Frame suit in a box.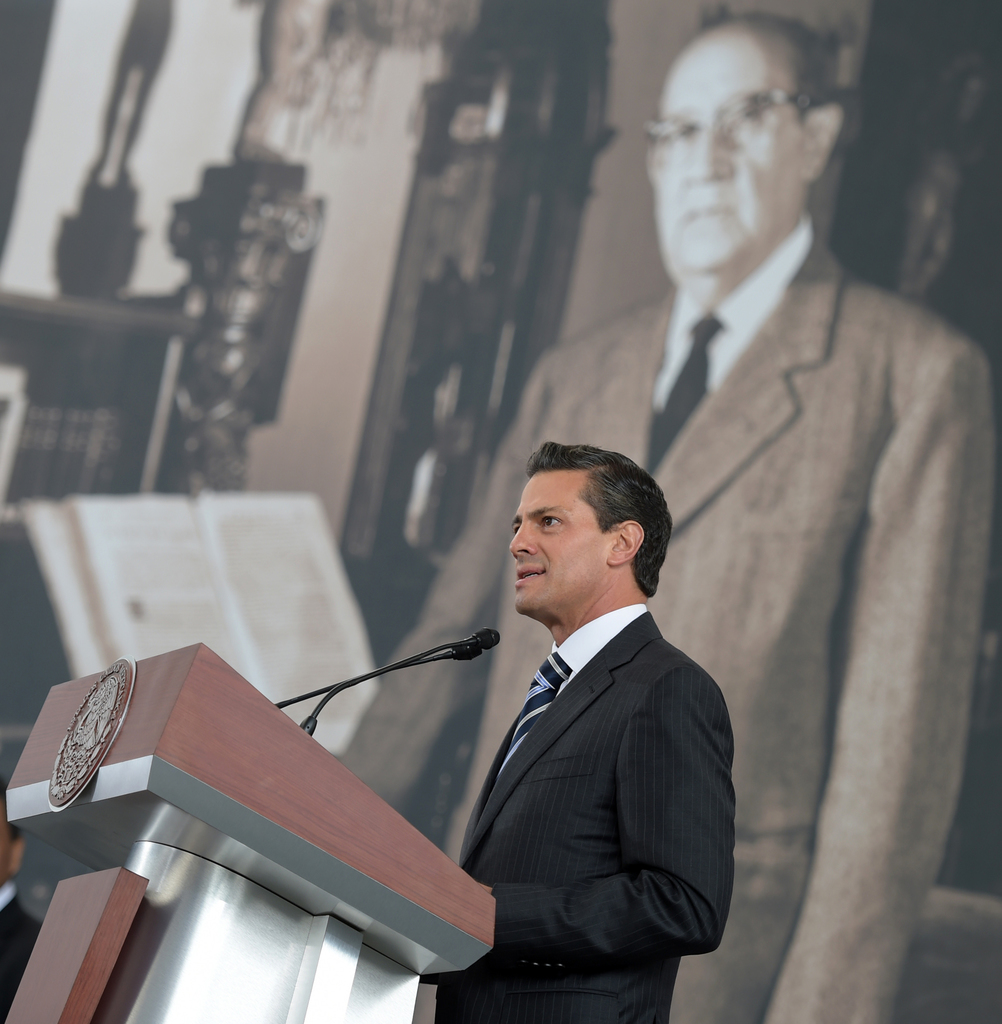
select_region(338, 220, 996, 1023).
